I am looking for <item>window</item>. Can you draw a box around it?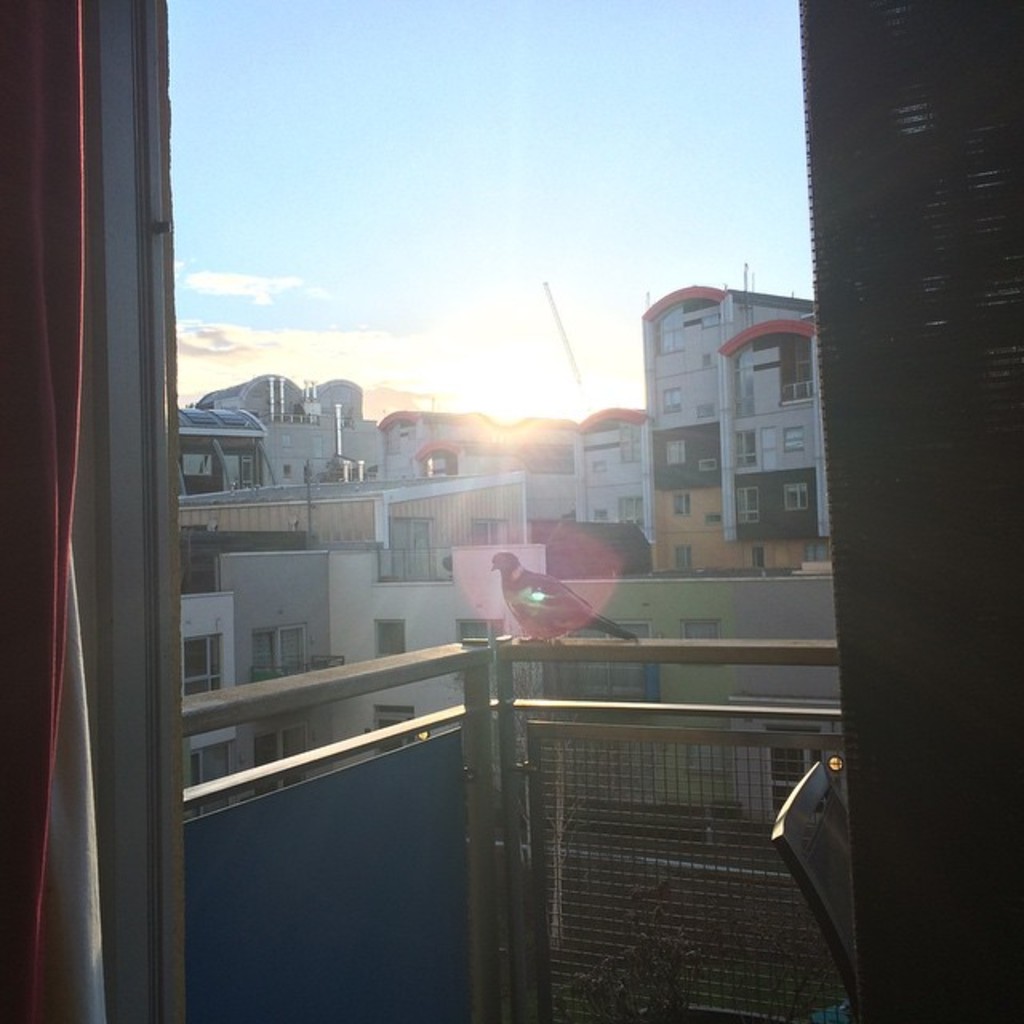
Sure, the bounding box is BBox(256, 736, 277, 790).
